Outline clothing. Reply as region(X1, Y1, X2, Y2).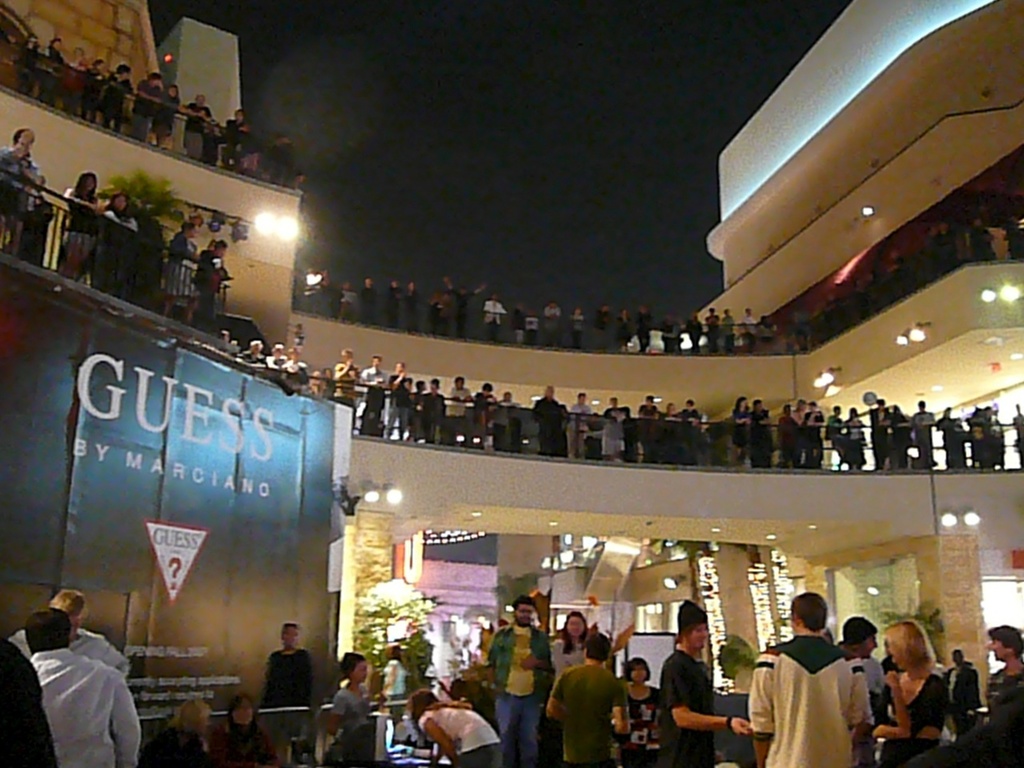
region(200, 246, 230, 310).
